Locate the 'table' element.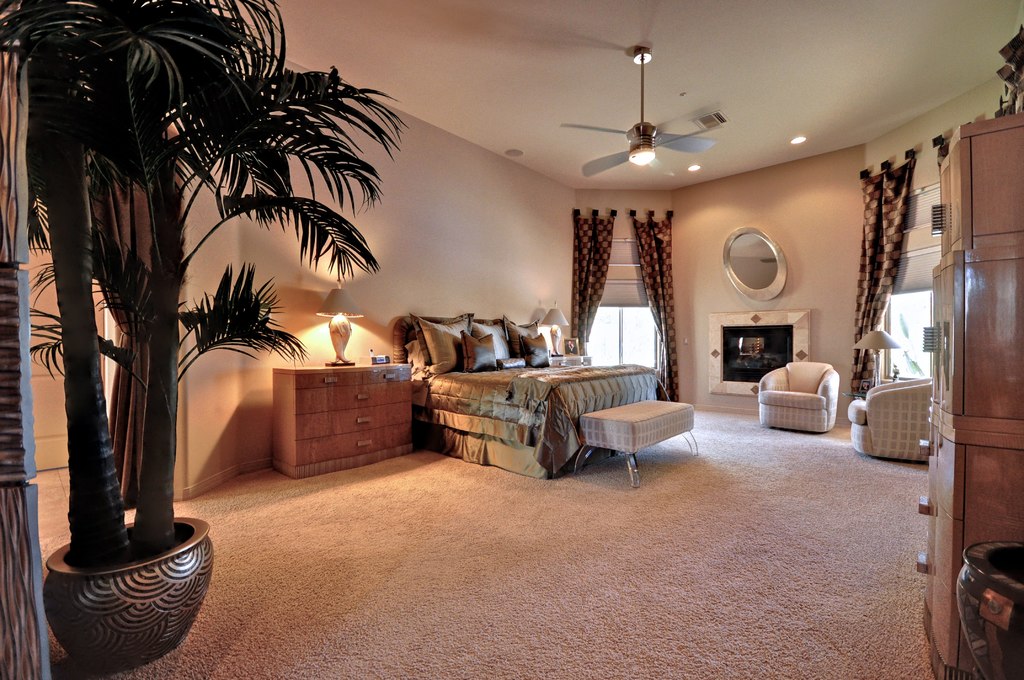
Element bbox: 570, 391, 714, 480.
